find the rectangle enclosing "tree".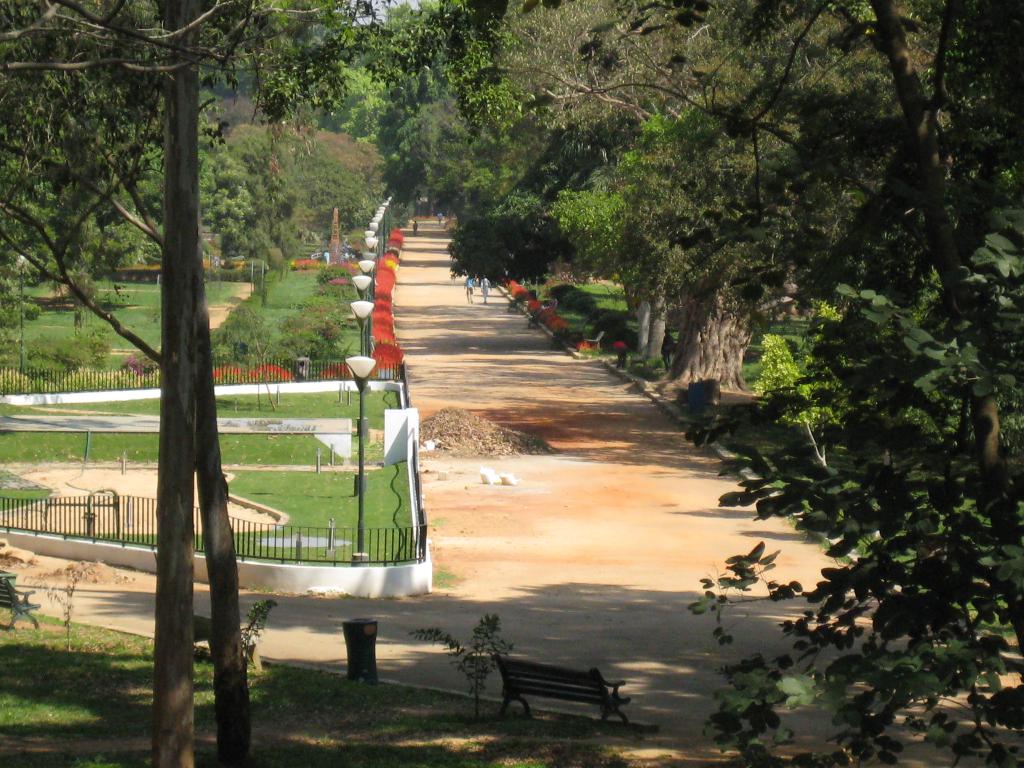
(456, 142, 515, 204).
